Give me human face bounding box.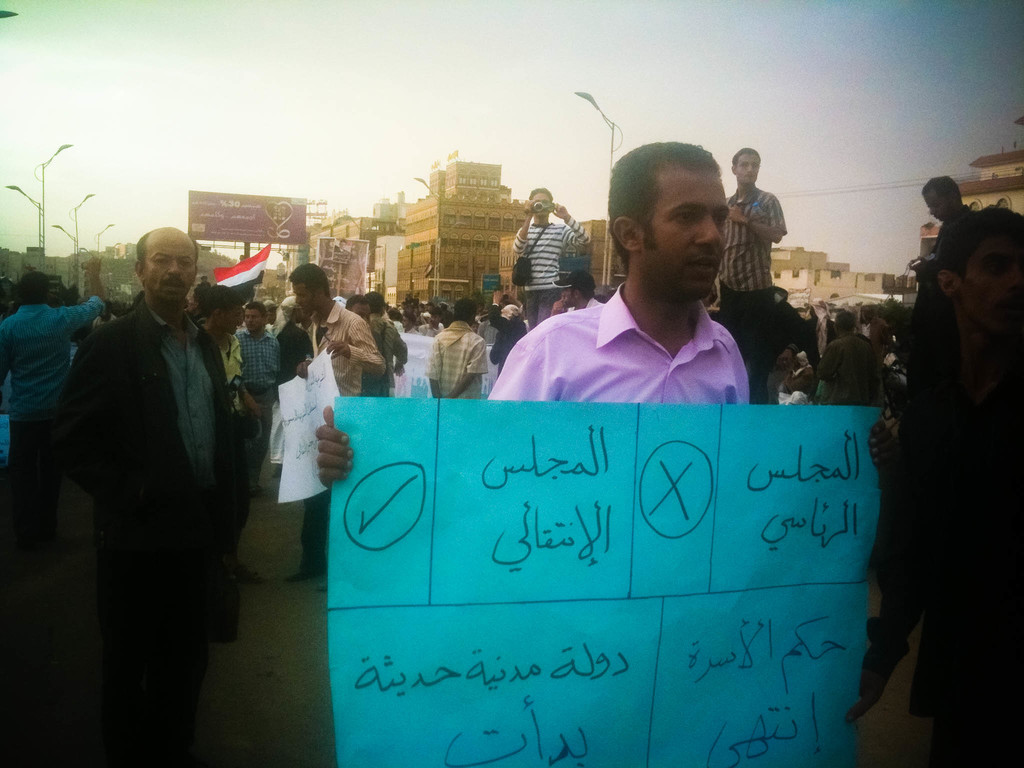
detection(401, 319, 412, 329).
